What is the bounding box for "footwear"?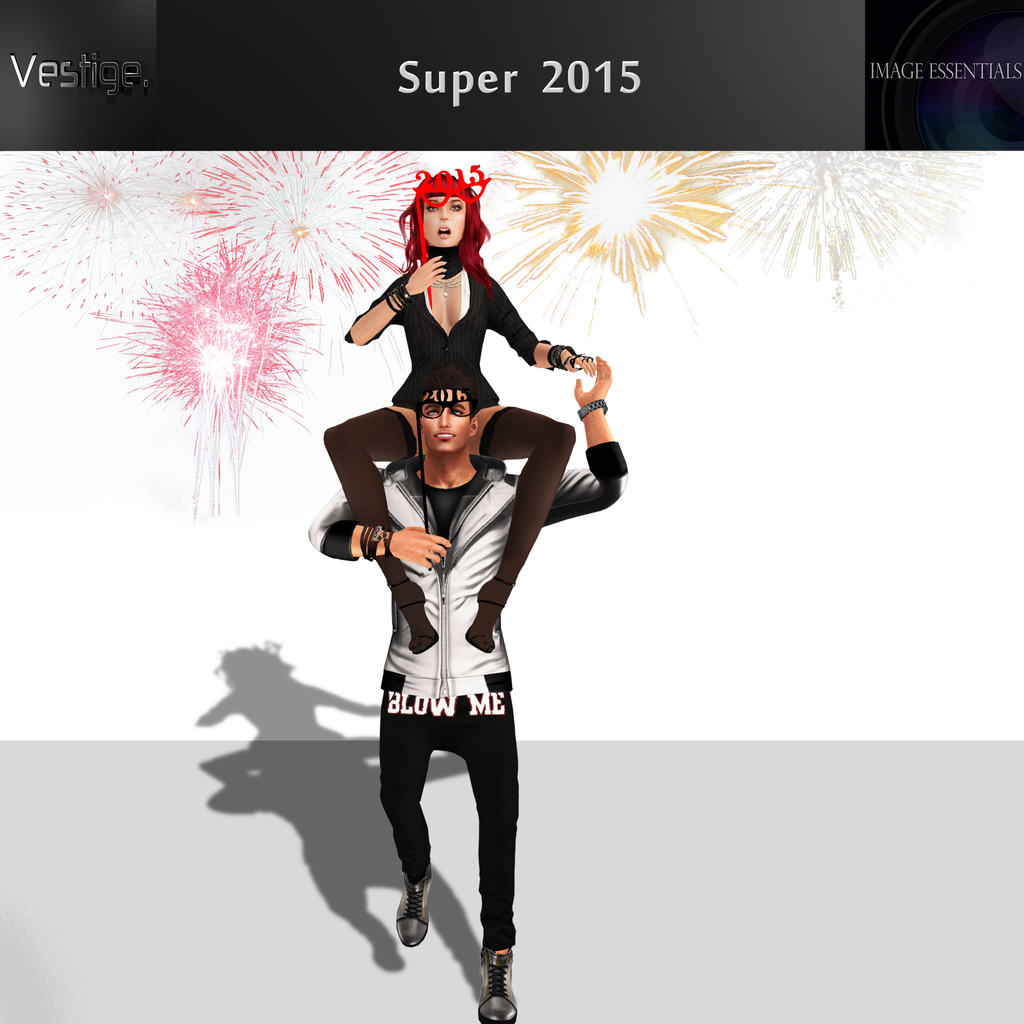
x1=463, y1=575, x2=514, y2=652.
